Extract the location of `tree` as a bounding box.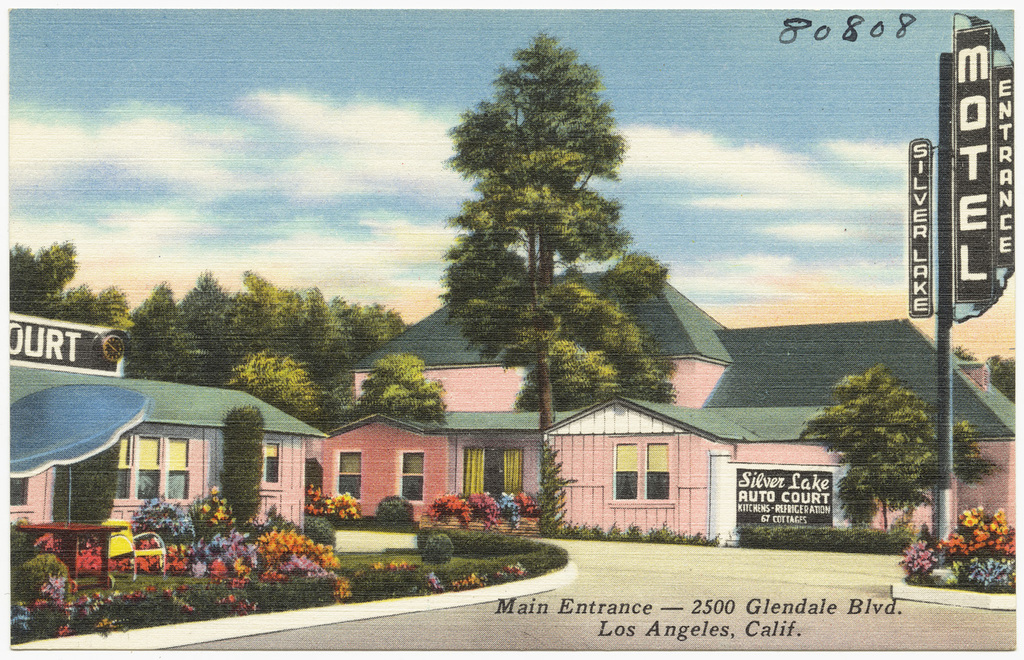
<region>417, 25, 673, 424</region>.
